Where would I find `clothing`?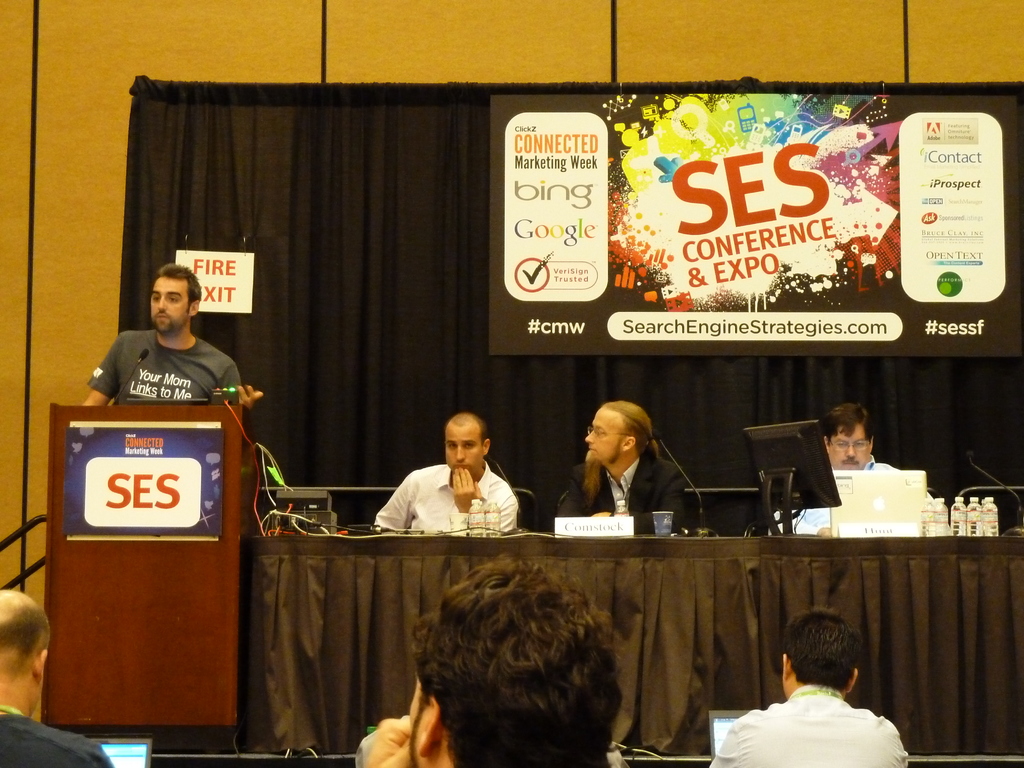
At (left=371, top=463, right=514, bottom=550).
